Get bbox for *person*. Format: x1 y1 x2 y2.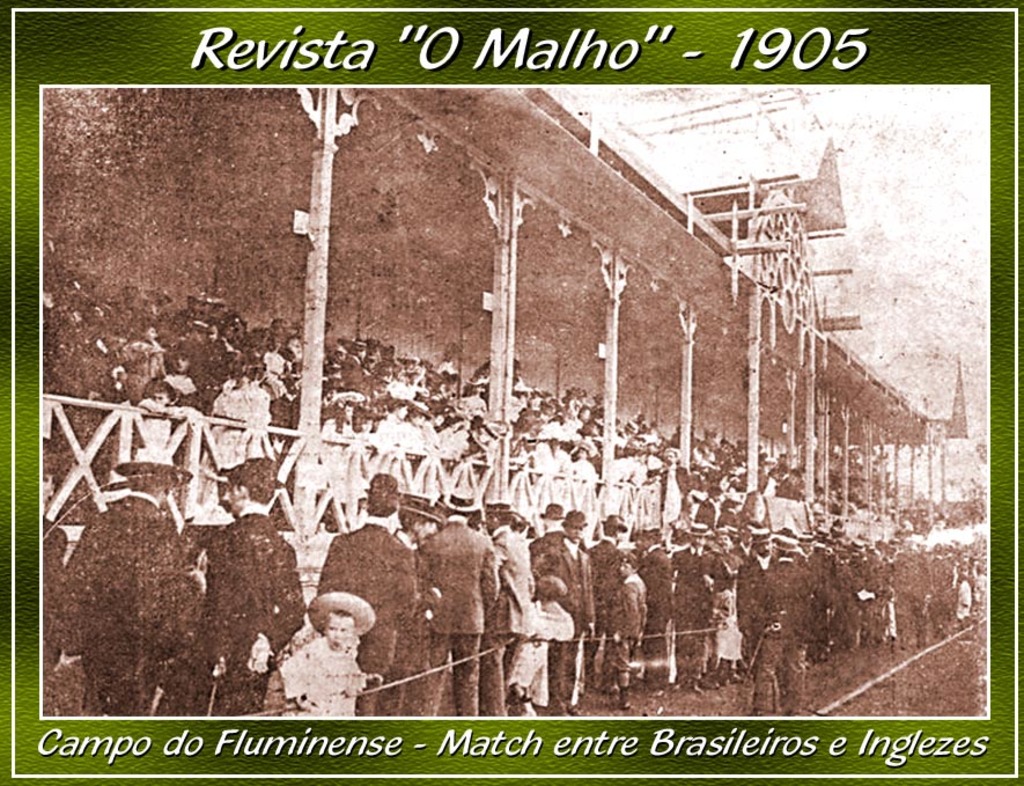
597 554 653 708.
